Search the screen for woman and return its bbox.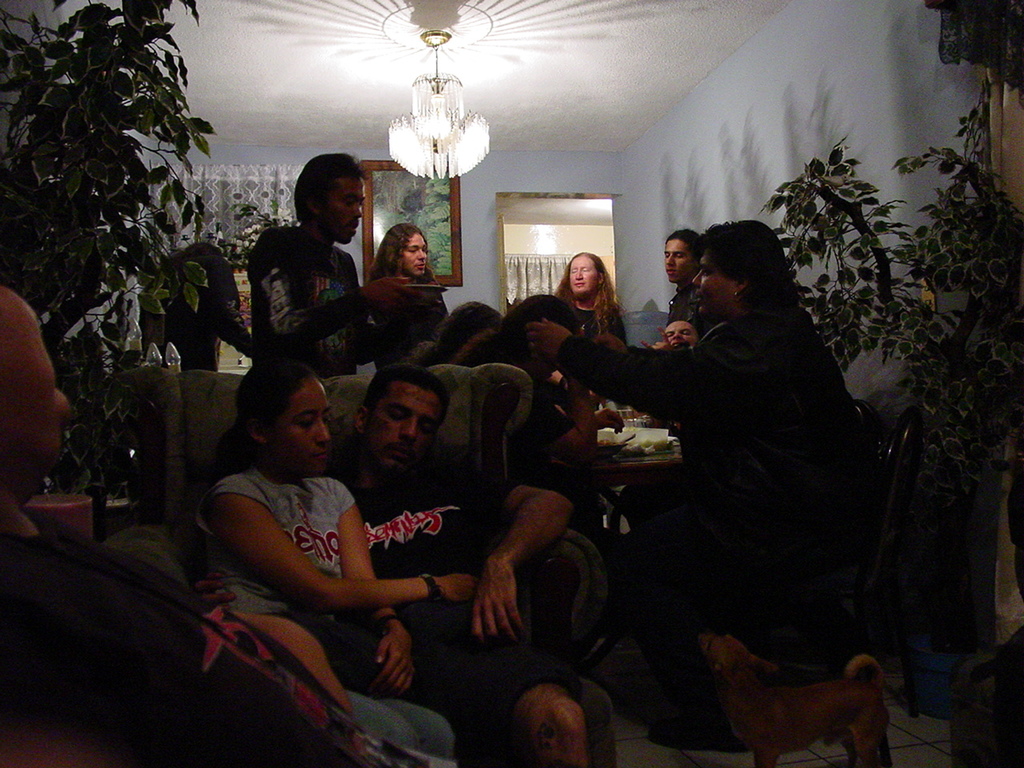
Found: bbox(558, 250, 629, 351).
